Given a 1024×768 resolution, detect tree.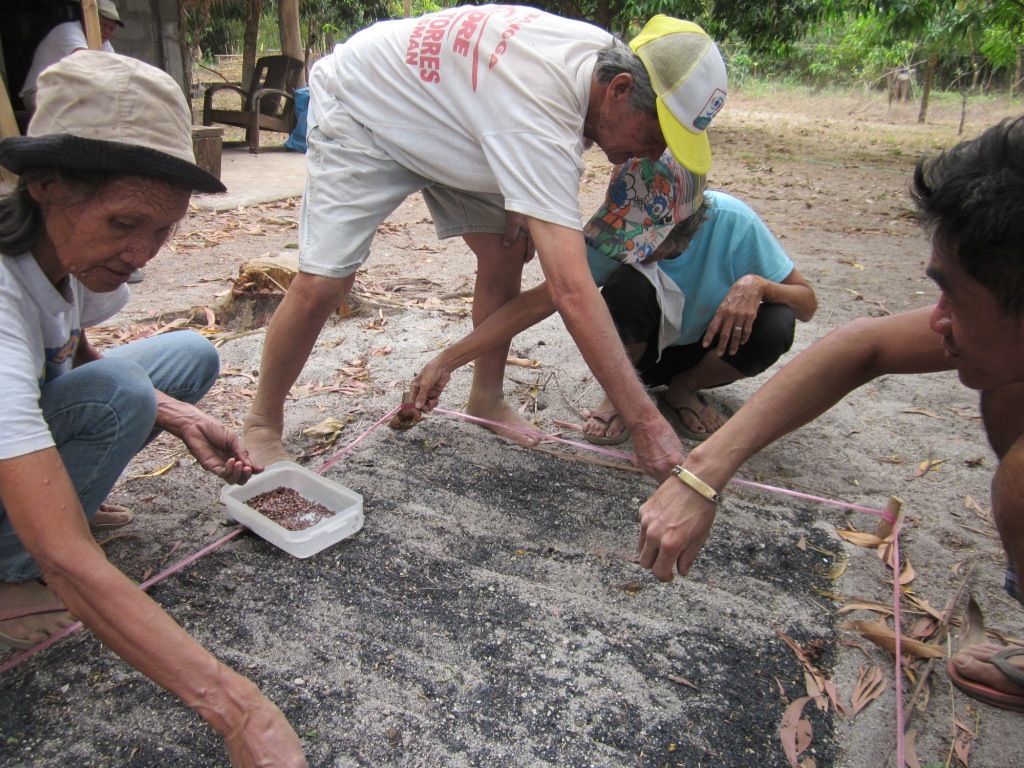
left=235, top=0, right=272, bottom=131.
